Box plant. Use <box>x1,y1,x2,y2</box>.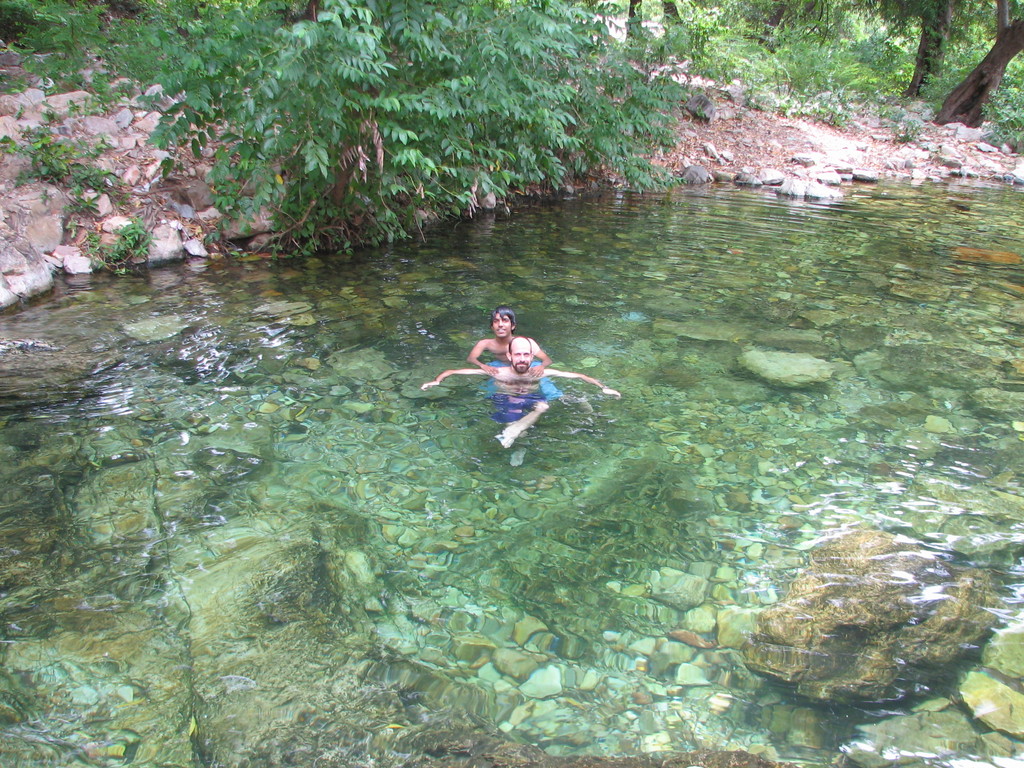
<box>96,0,305,232</box>.
